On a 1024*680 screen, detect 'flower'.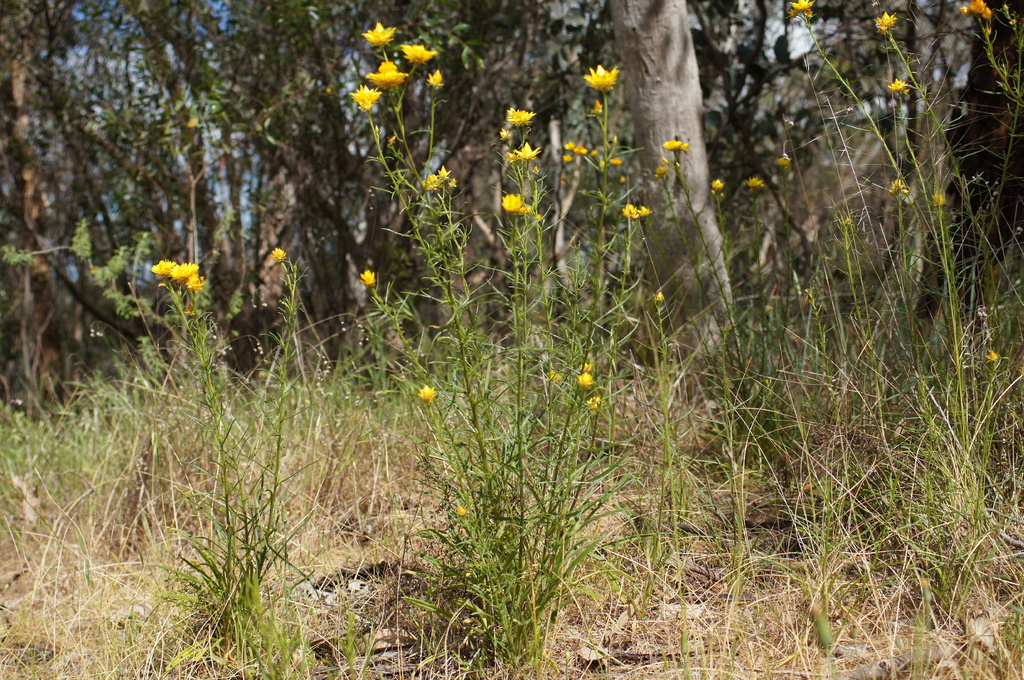
rect(189, 279, 202, 299).
